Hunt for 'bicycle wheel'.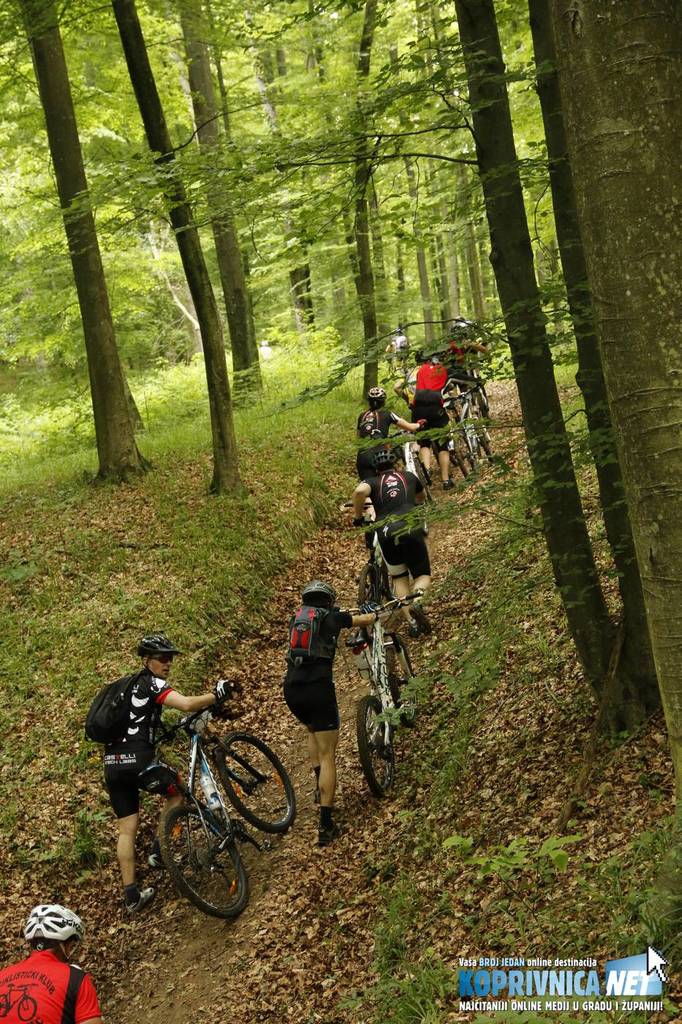
Hunted down at x1=355, y1=564, x2=384, y2=643.
